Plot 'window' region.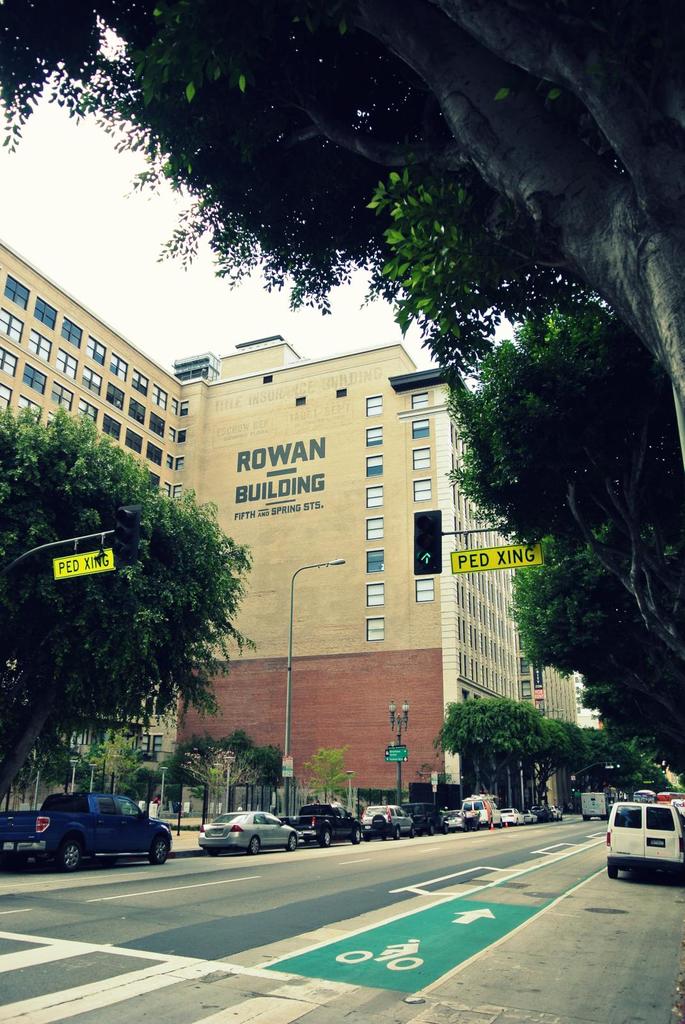
Plotted at left=363, top=550, right=384, bottom=577.
